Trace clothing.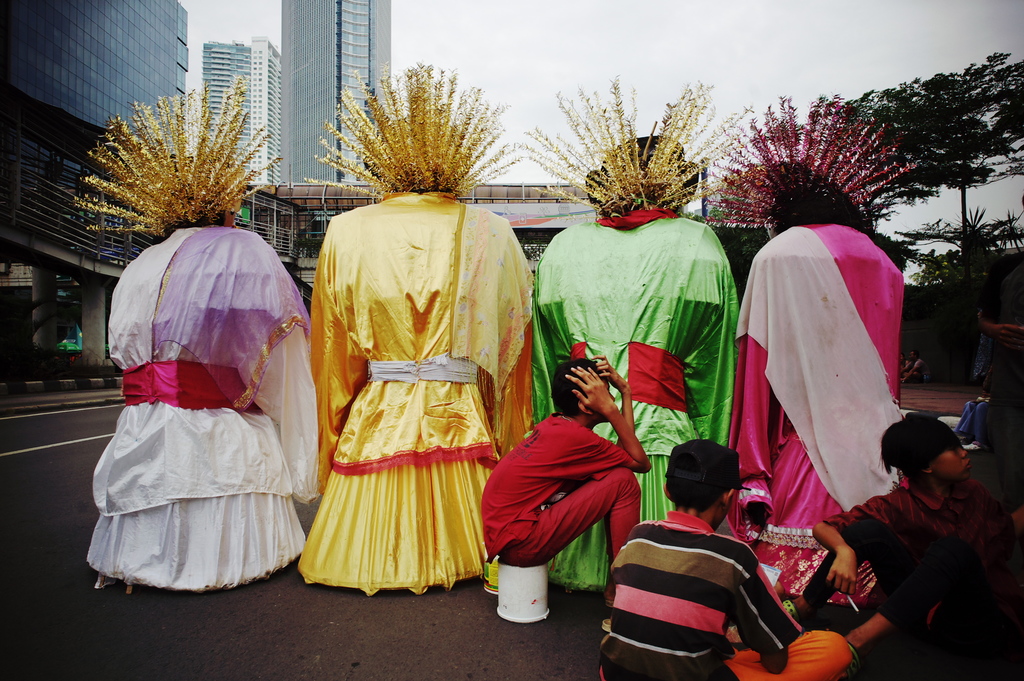
Traced to pyautogui.locateOnScreen(824, 480, 1023, 680).
